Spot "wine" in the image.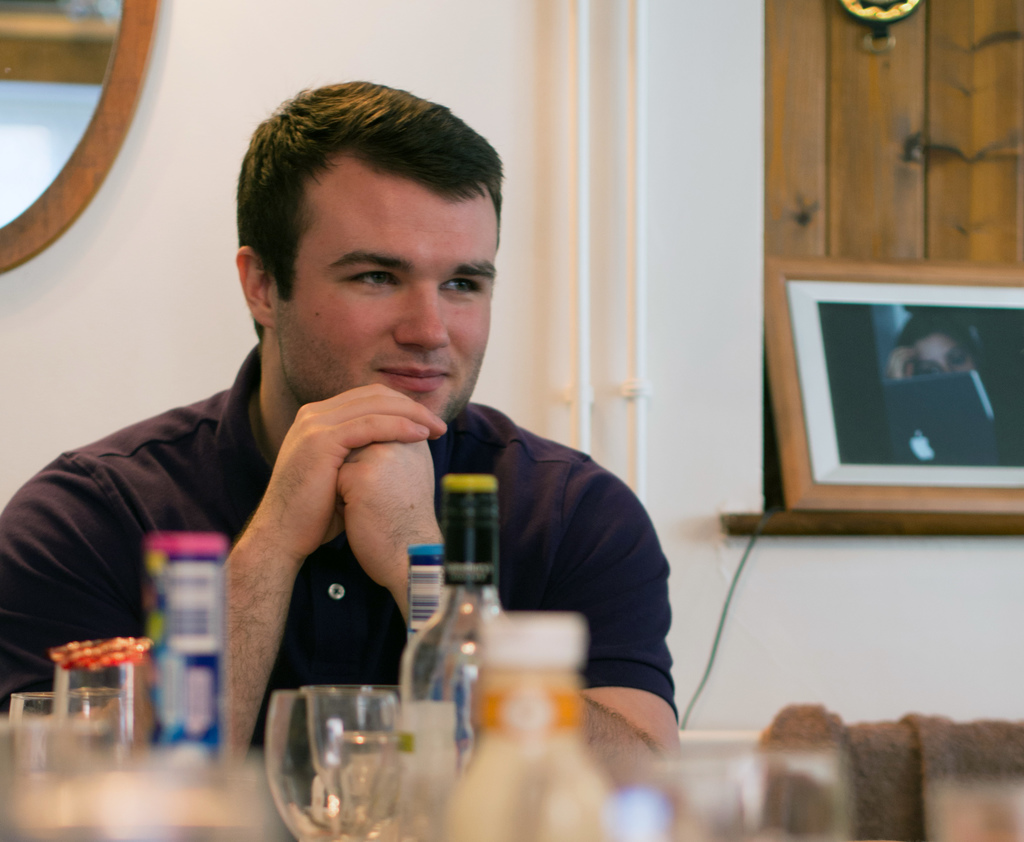
"wine" found at (393,462,511,841).
